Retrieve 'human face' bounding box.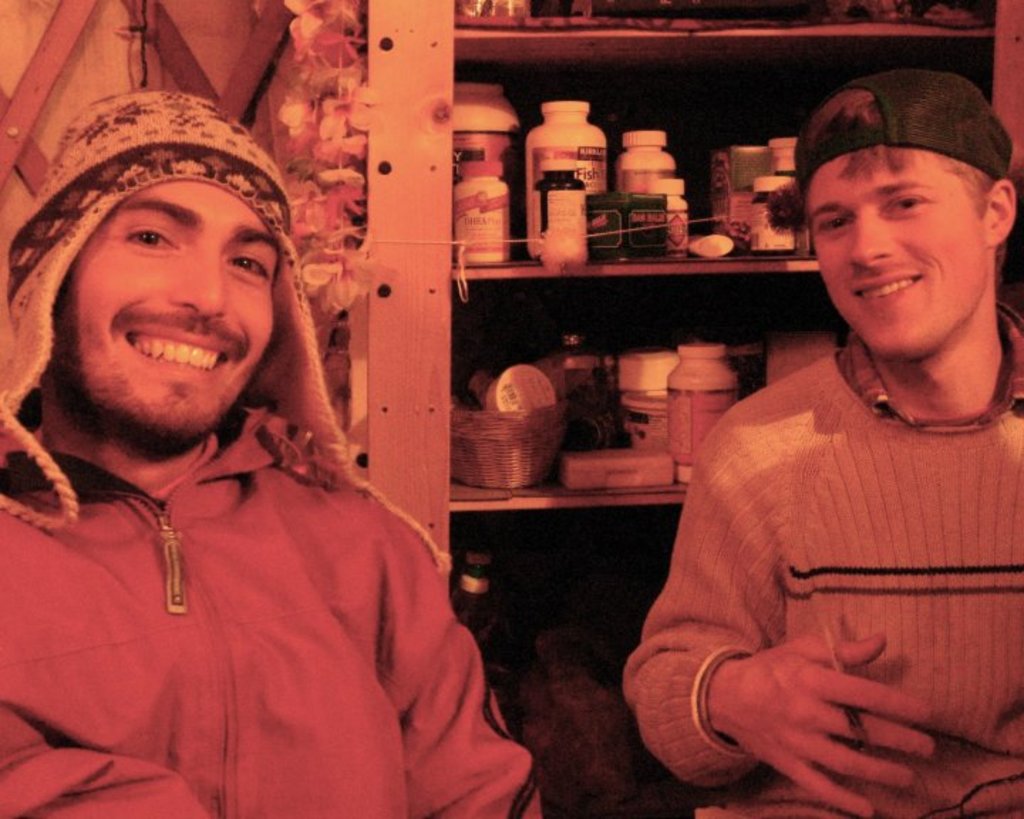
Bounding box: 805, 149, 970, 354.
